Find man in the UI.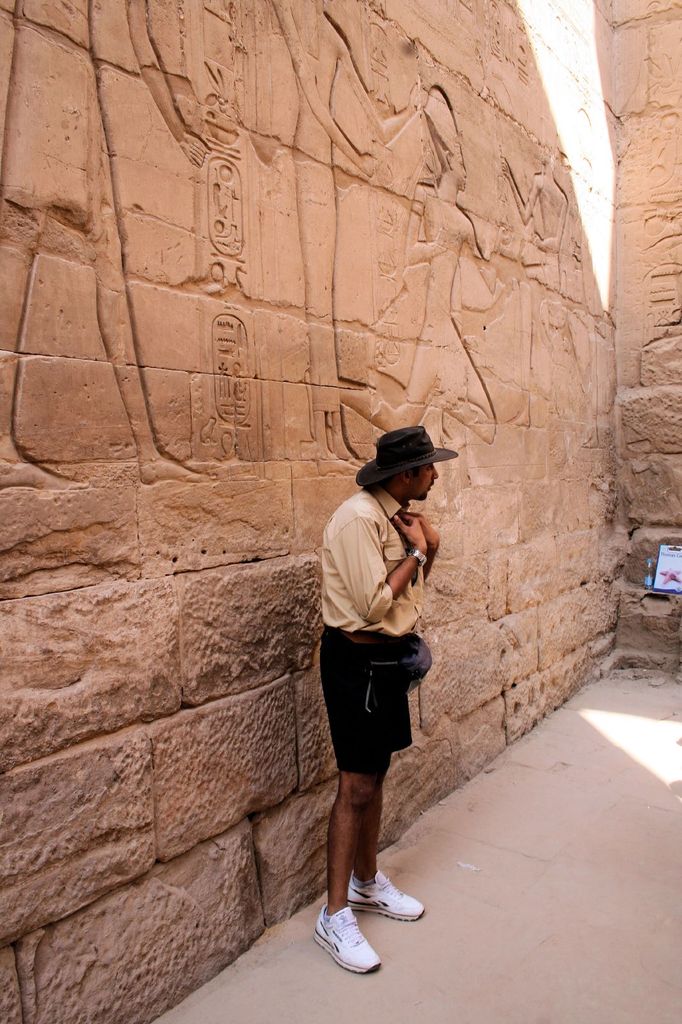
UI element at x1=293, y1=437, x2=452, y2=945.
